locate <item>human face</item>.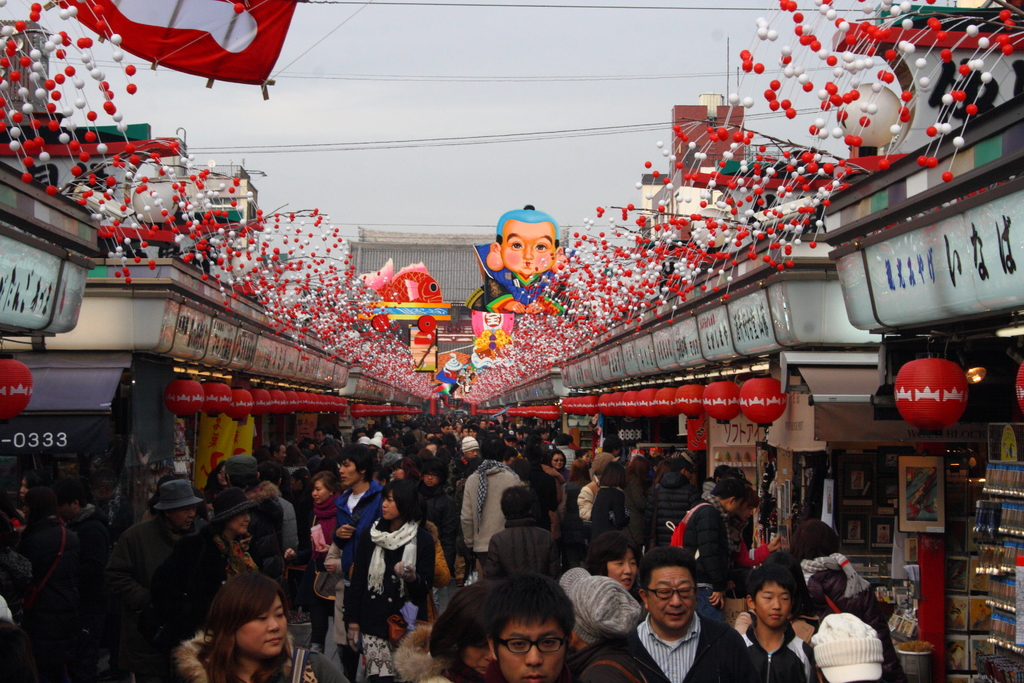
Bounding box: [x1=304, y1=483, x2=337, y2=506].
